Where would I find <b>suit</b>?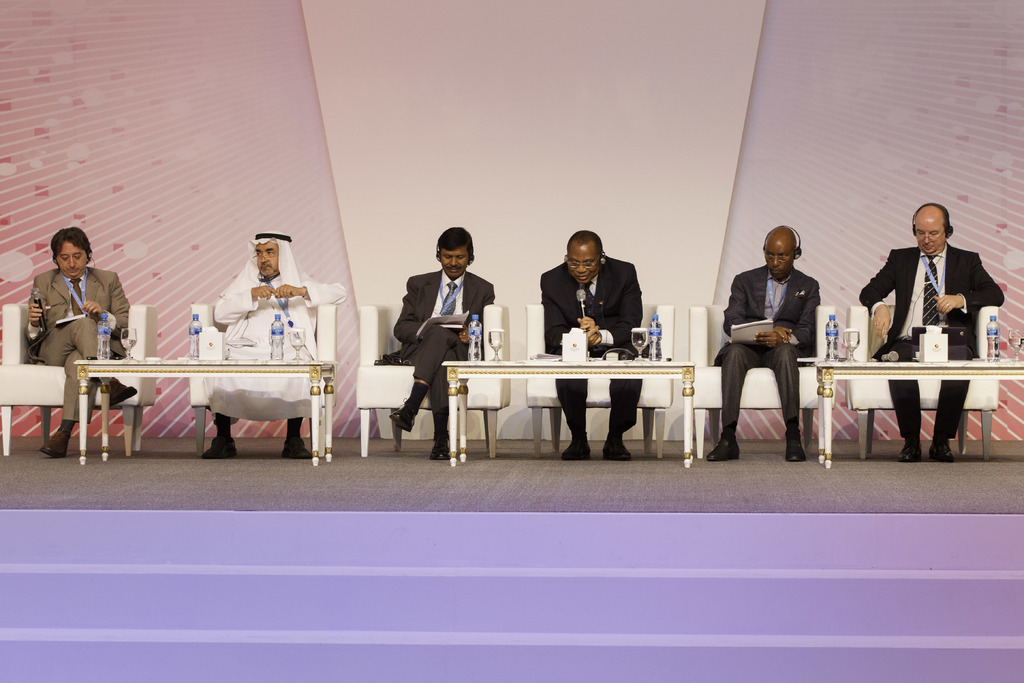
At [24,263,131,422].
